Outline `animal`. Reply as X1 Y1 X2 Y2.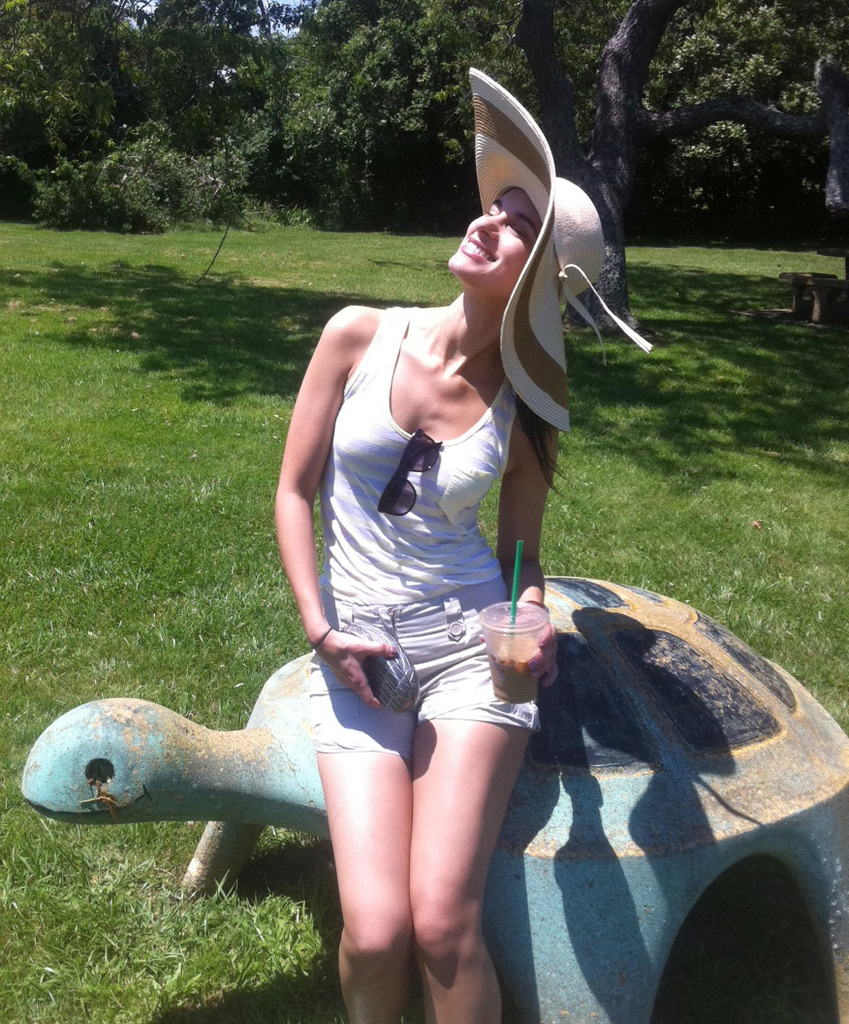
22 578 847 1023.
